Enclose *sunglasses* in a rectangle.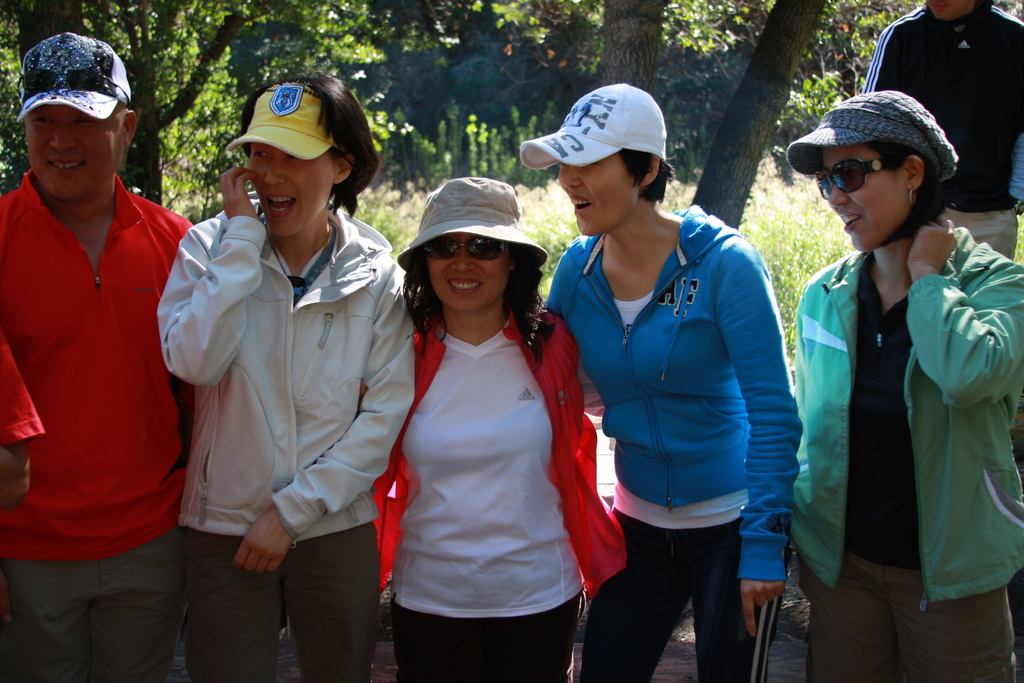
select_region(18, 71, 129, 105).
